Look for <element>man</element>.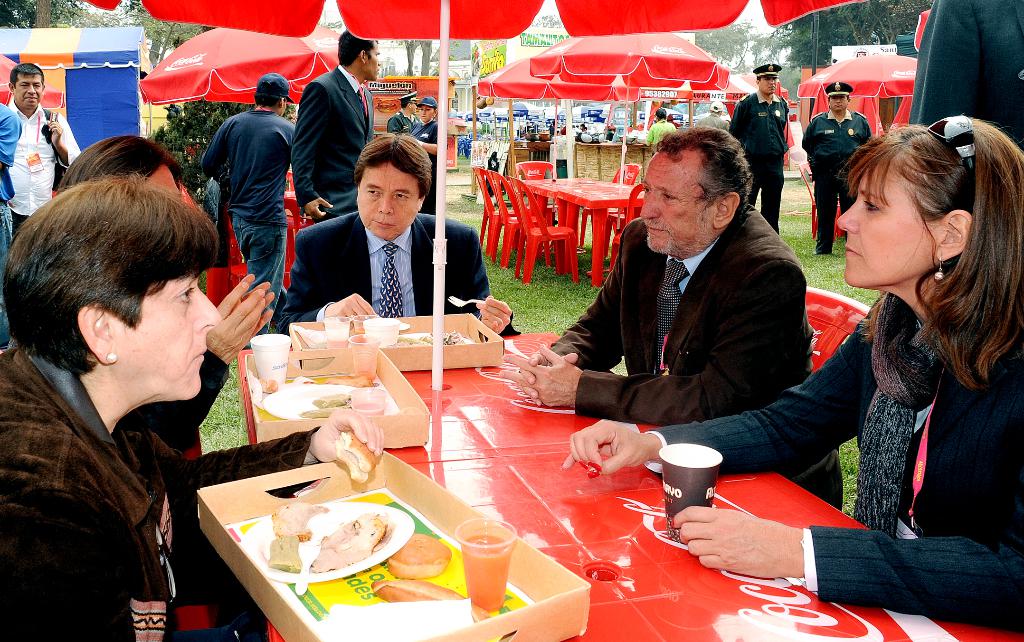
Found: [left=803, top=80, right=874, bottom=254].
